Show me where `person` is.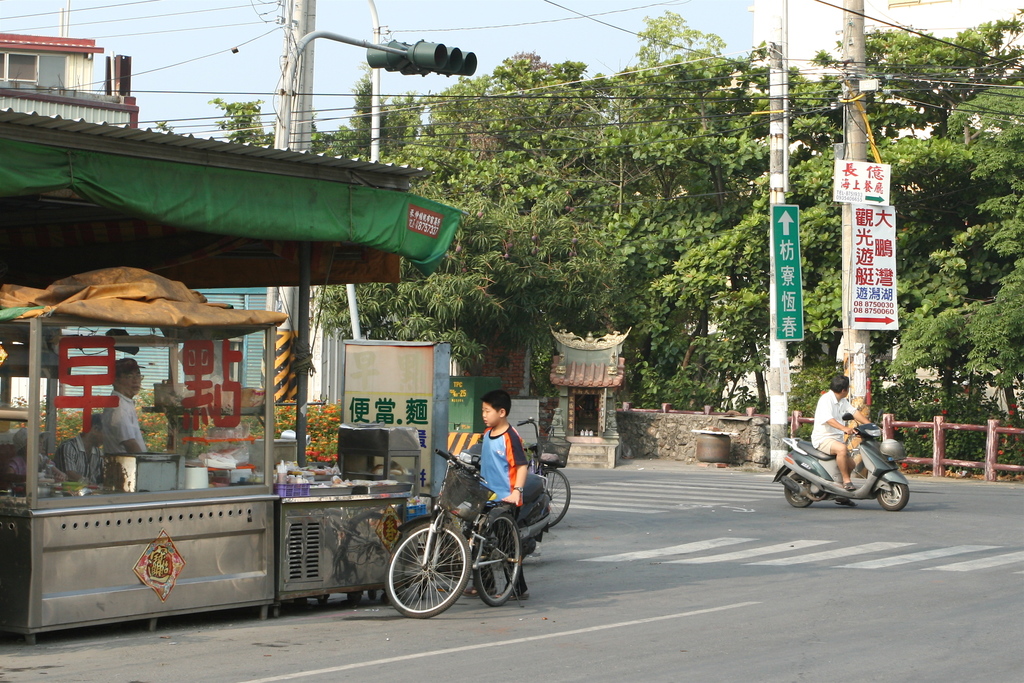
`person` is at 812:375:871:494.
